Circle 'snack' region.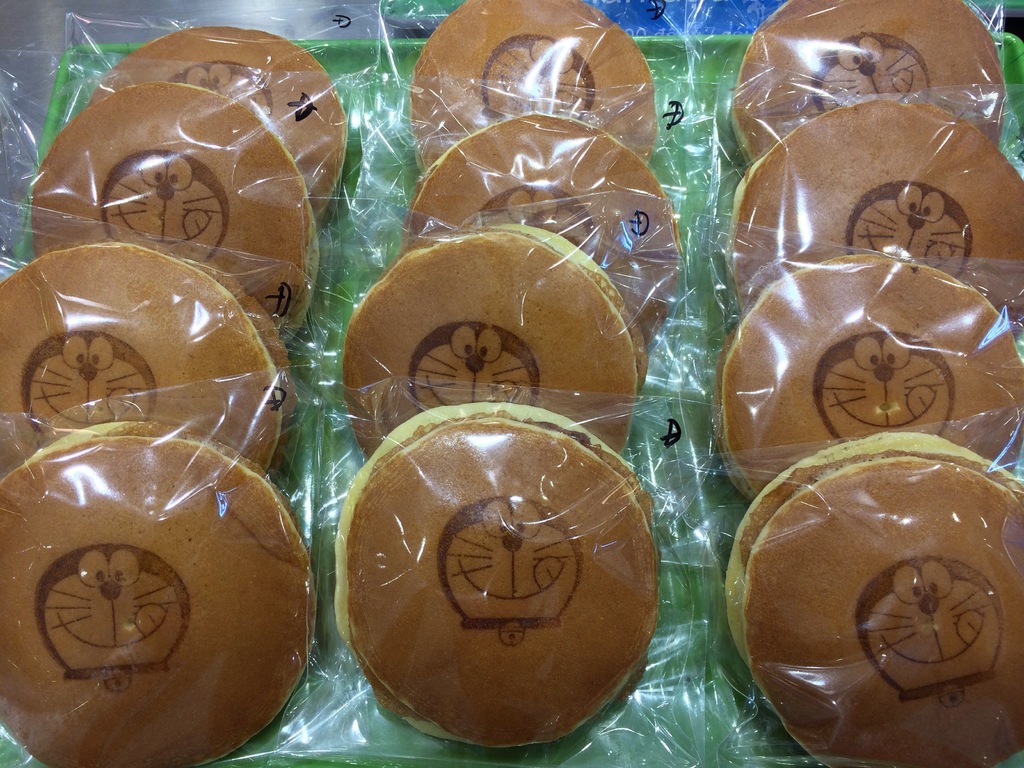
Region: [x1=737, y1=0, x2=1011, y2=144].
